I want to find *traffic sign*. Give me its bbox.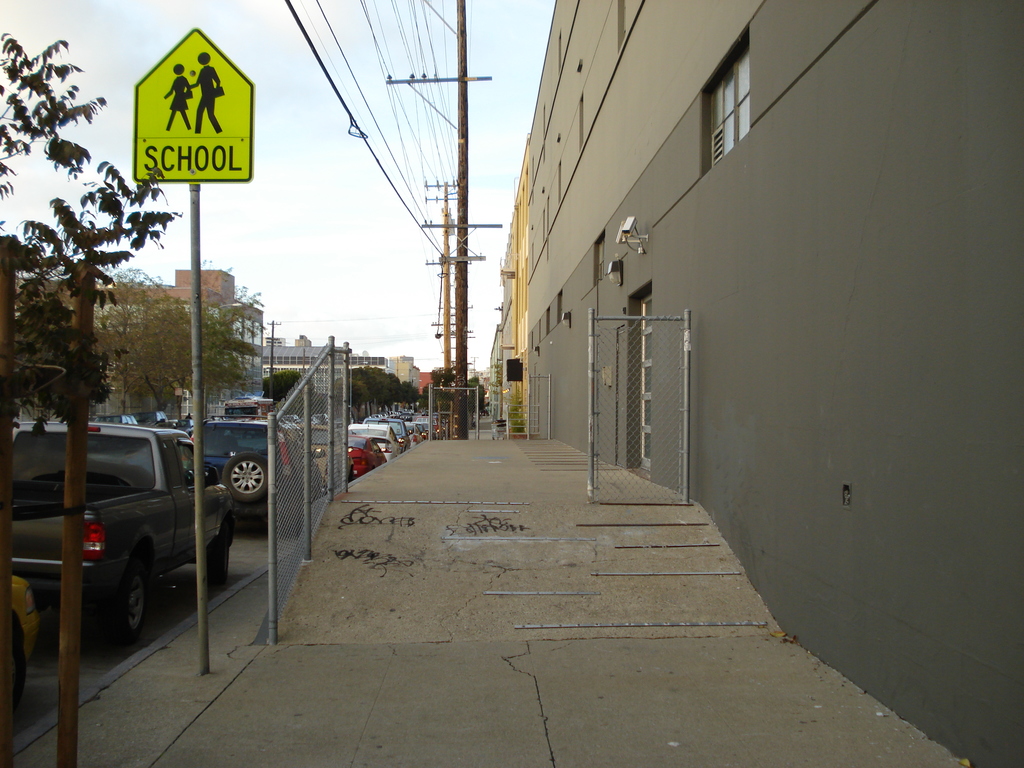
l=134, t=28, r=254, b=185.
